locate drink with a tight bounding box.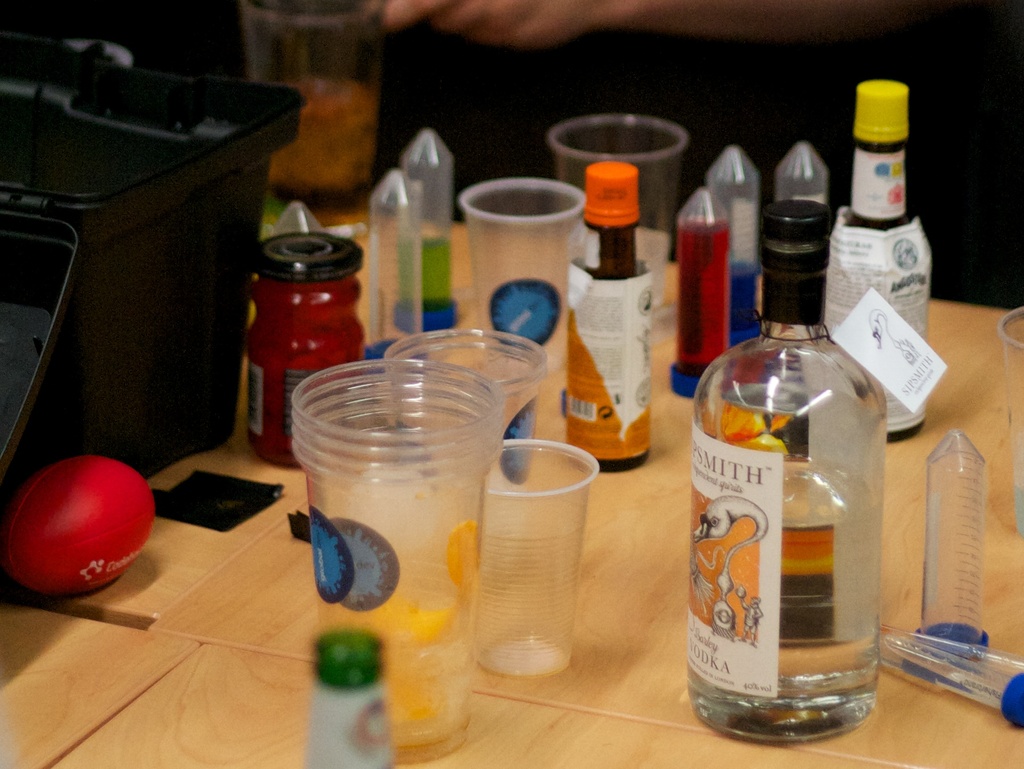
679, 220, 729, 369.
